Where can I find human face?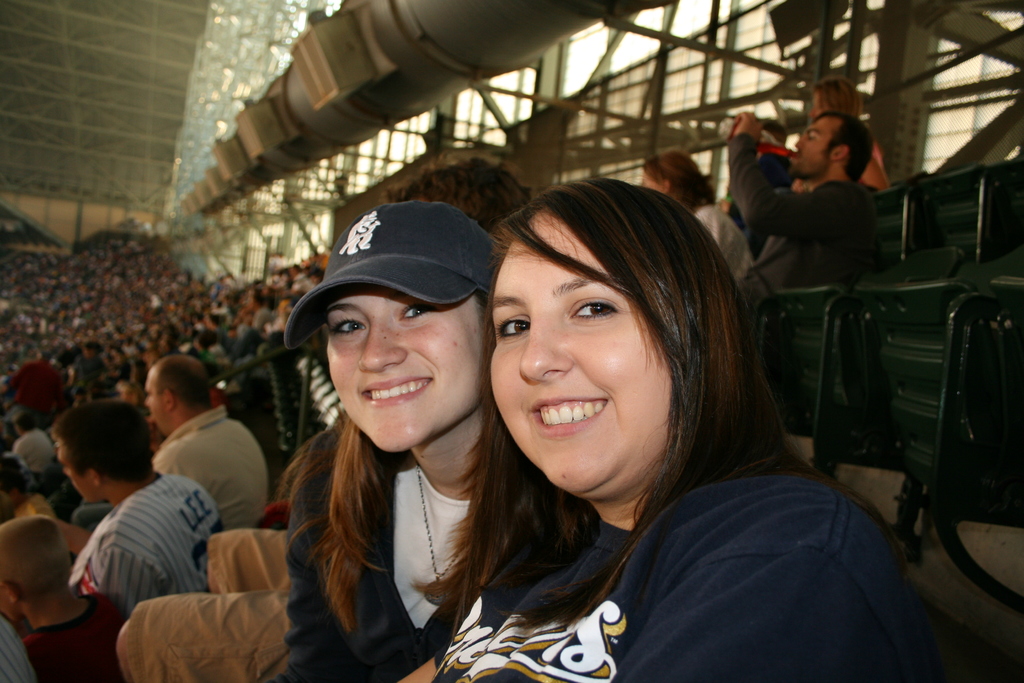
You can find it at x1=792 y1=115 x2=838 y2=172.
